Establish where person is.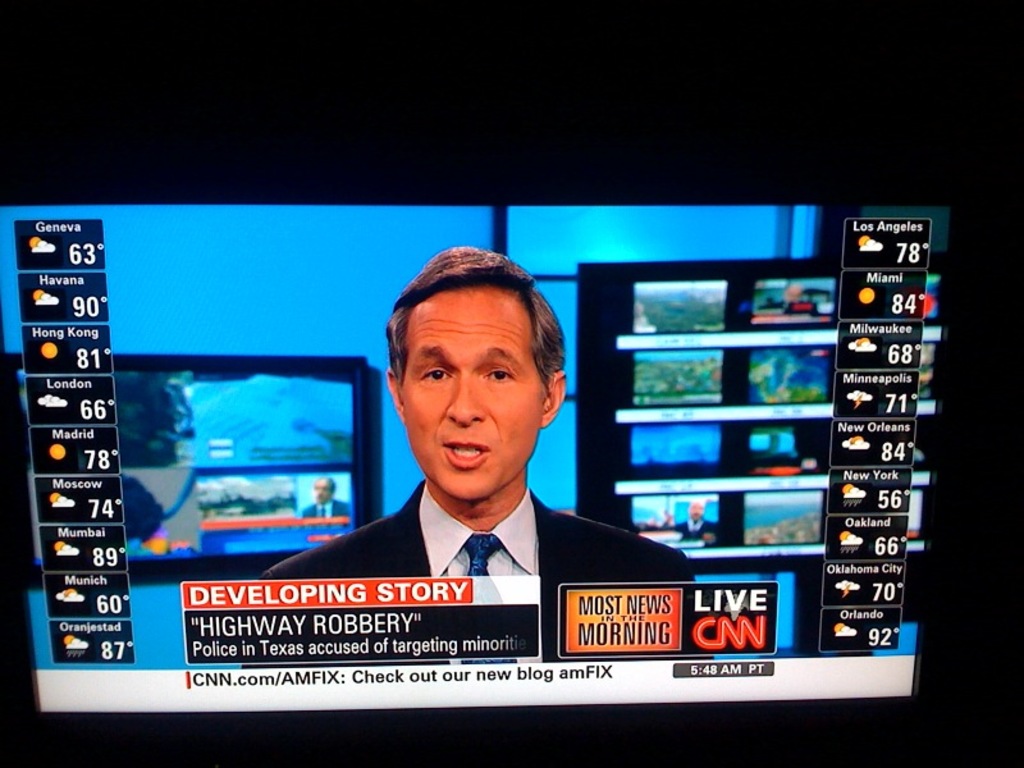
Established at {"x1": 657, "y1": 502, "x2": 716, "y2": 535}.
